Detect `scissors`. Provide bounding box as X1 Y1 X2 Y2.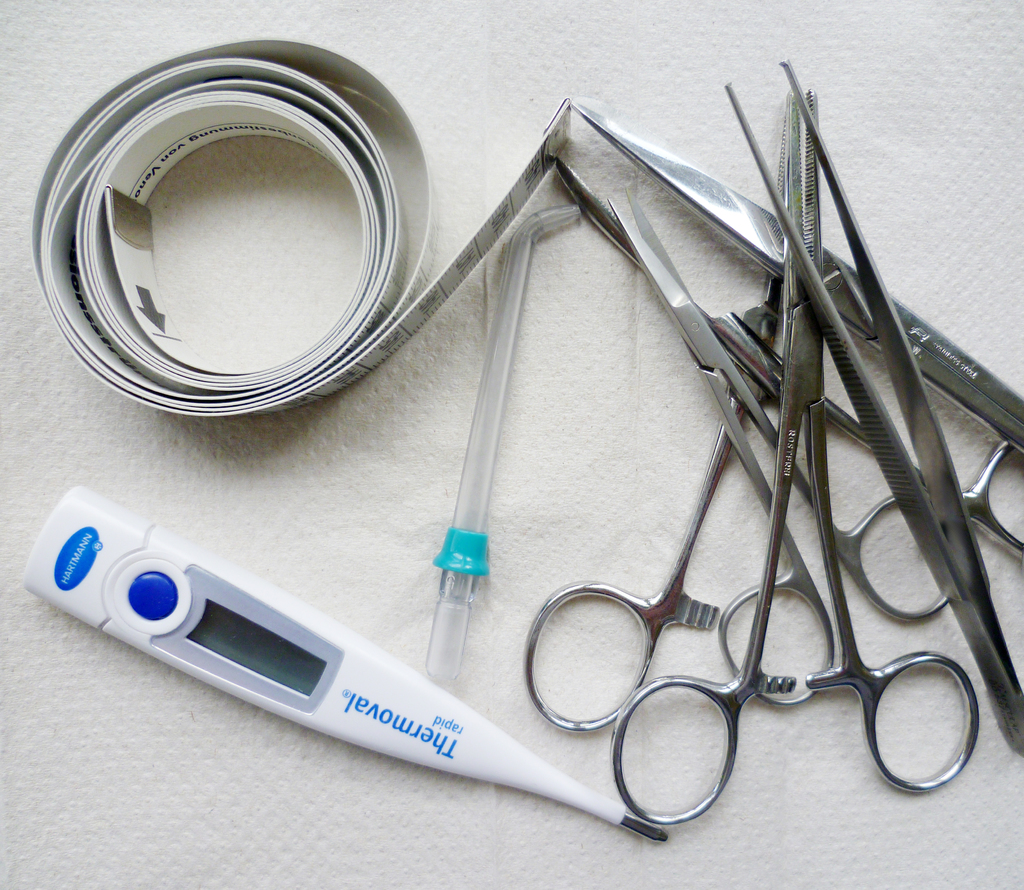
573 97 1023 602.
